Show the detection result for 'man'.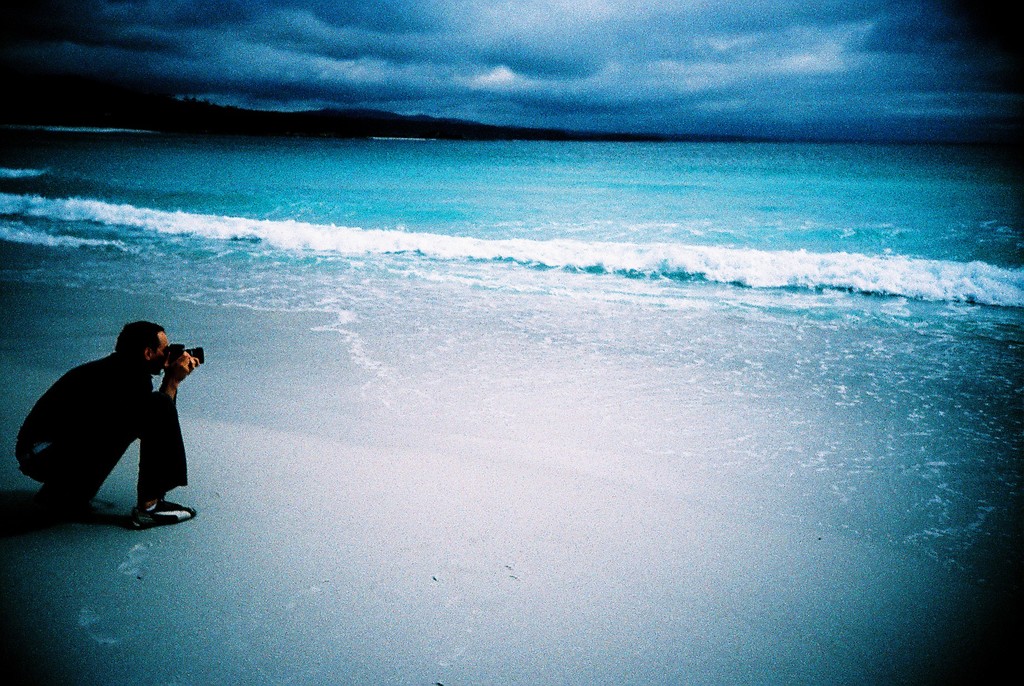
select_region(17, 322, 200, 543).
